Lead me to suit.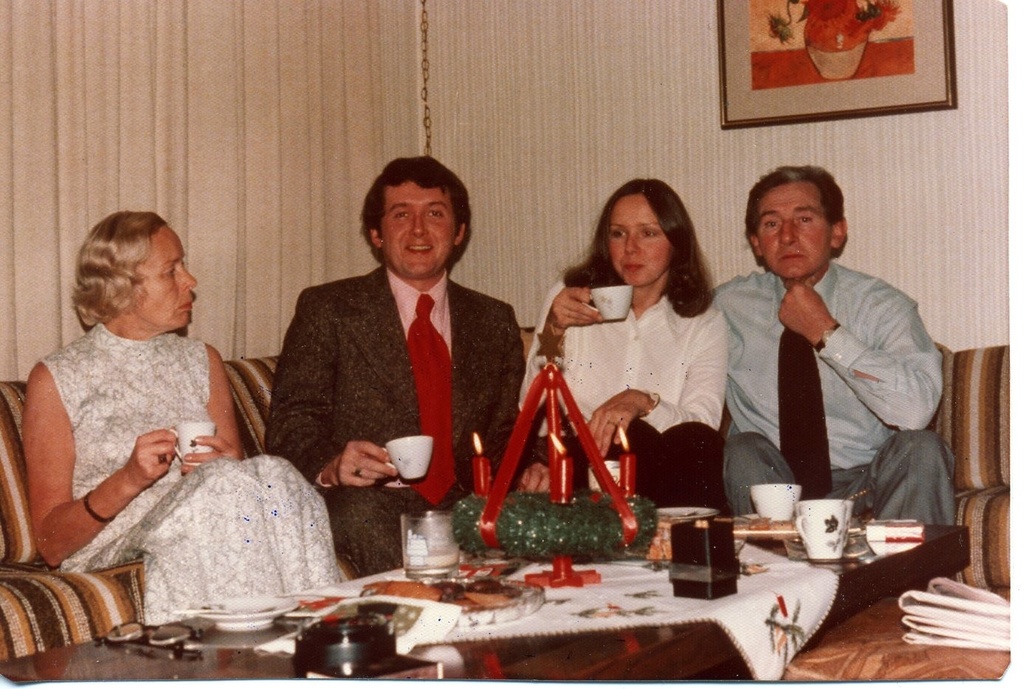
Lead to x1=289, y1=236, x2=506, y2=523.
